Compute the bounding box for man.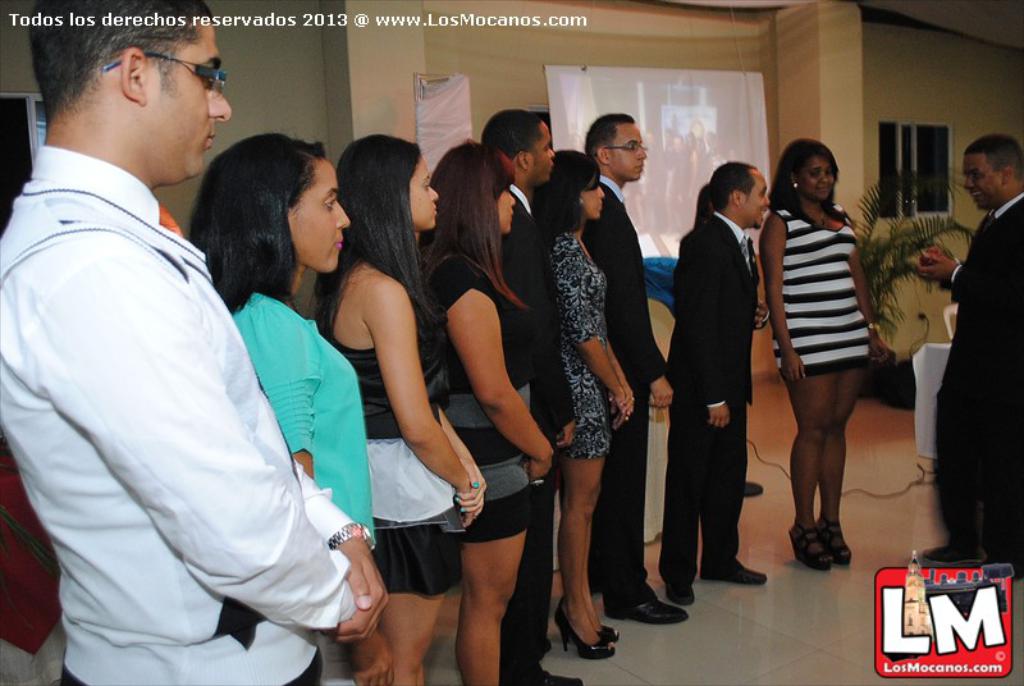
{"x1": 585, "y1": 111, "x2": 690, "y2": 622}.
